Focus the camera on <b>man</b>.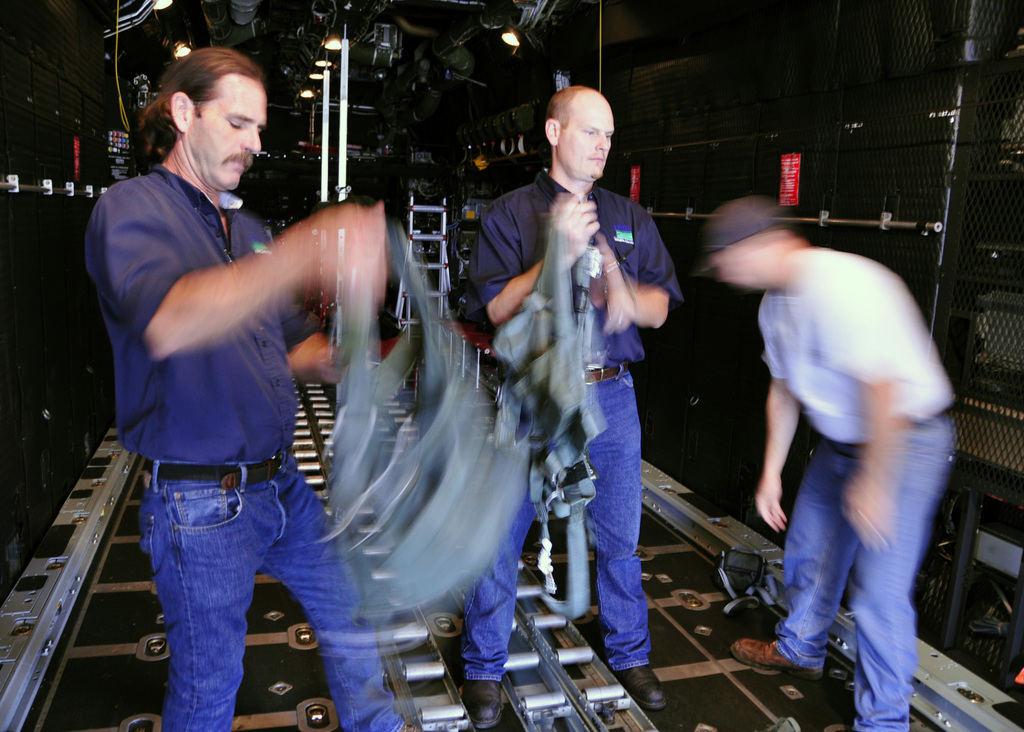
Focus region: bbox=(104, 60, 423, 720).
